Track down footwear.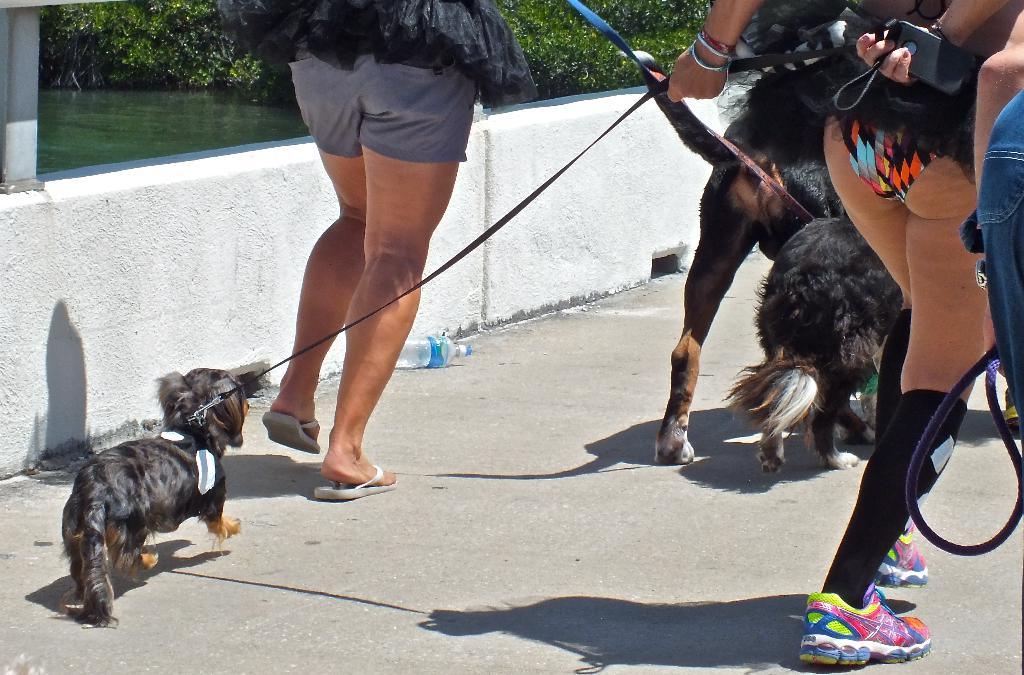
Tracked to (312,457,397,505).
